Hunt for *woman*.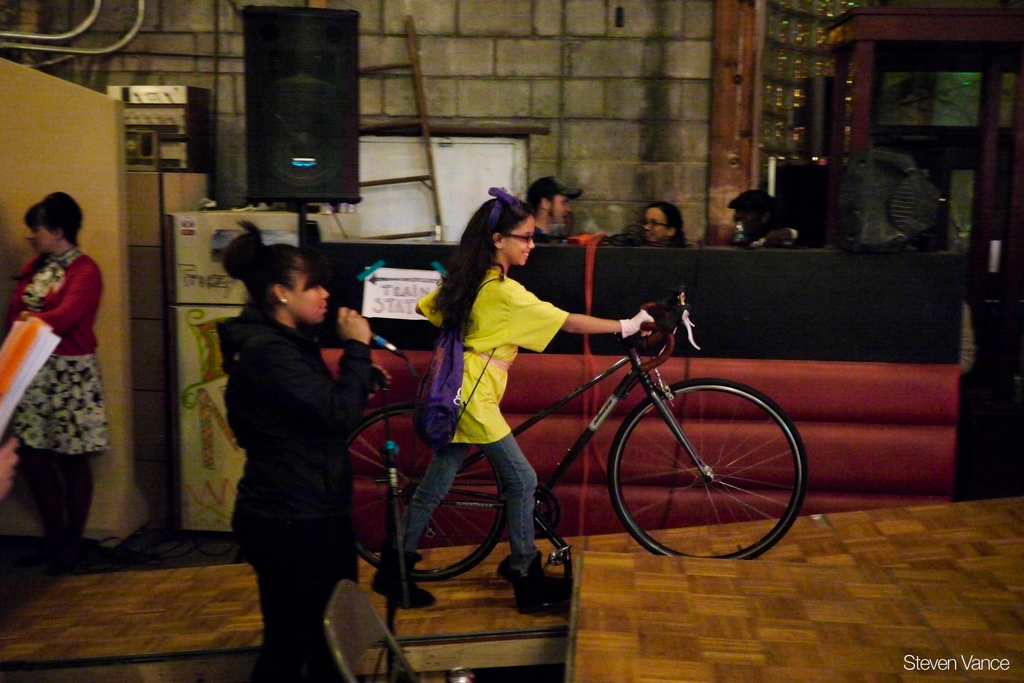
Hunted down at detection(1, 188, 106, 564).
